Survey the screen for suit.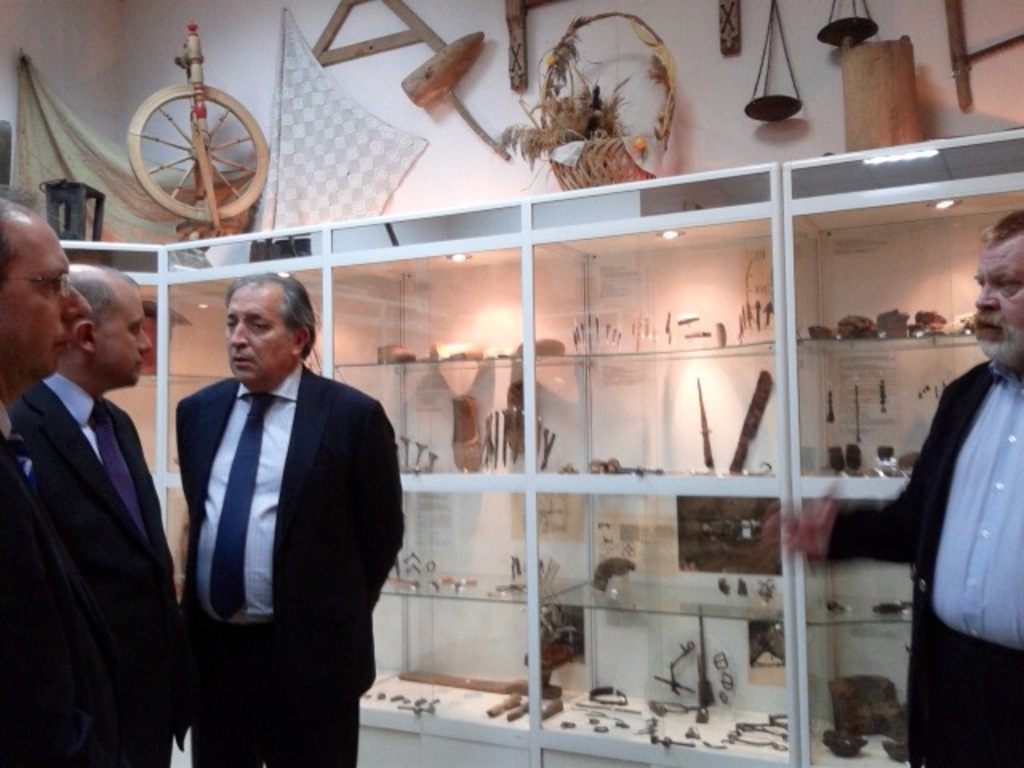
Survey found: l=146, t=286, r=398, b=744.
